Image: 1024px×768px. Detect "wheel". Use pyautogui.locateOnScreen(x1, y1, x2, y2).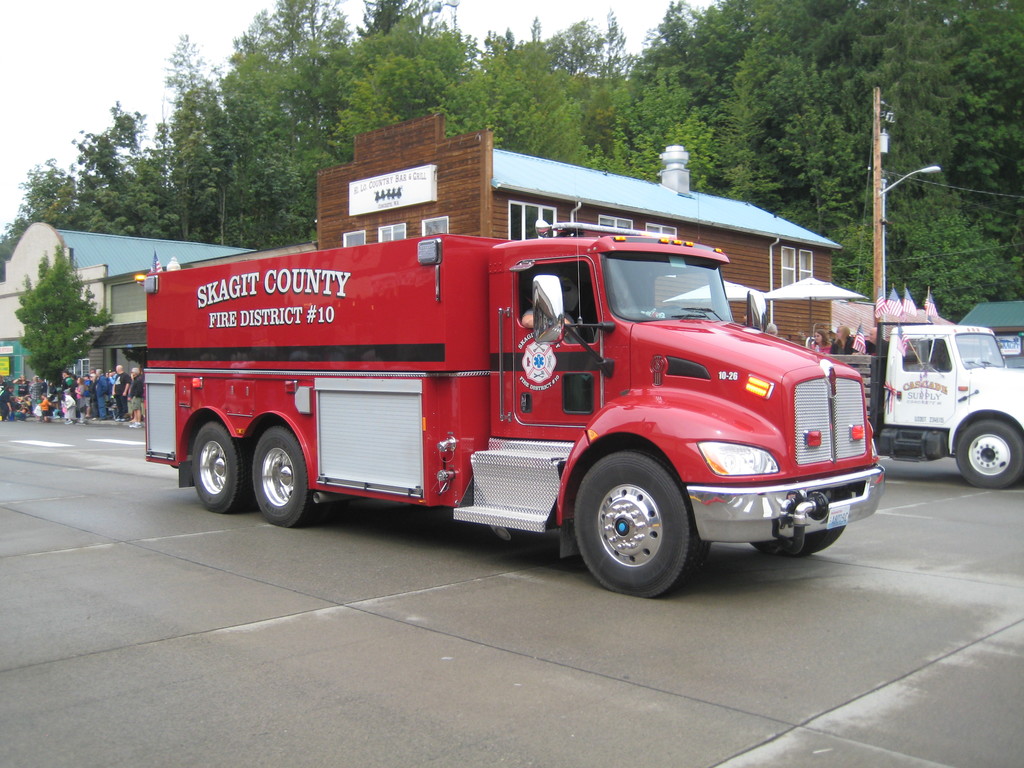
pyautogui.locateOnScreen(748, 525, 847, 557).
